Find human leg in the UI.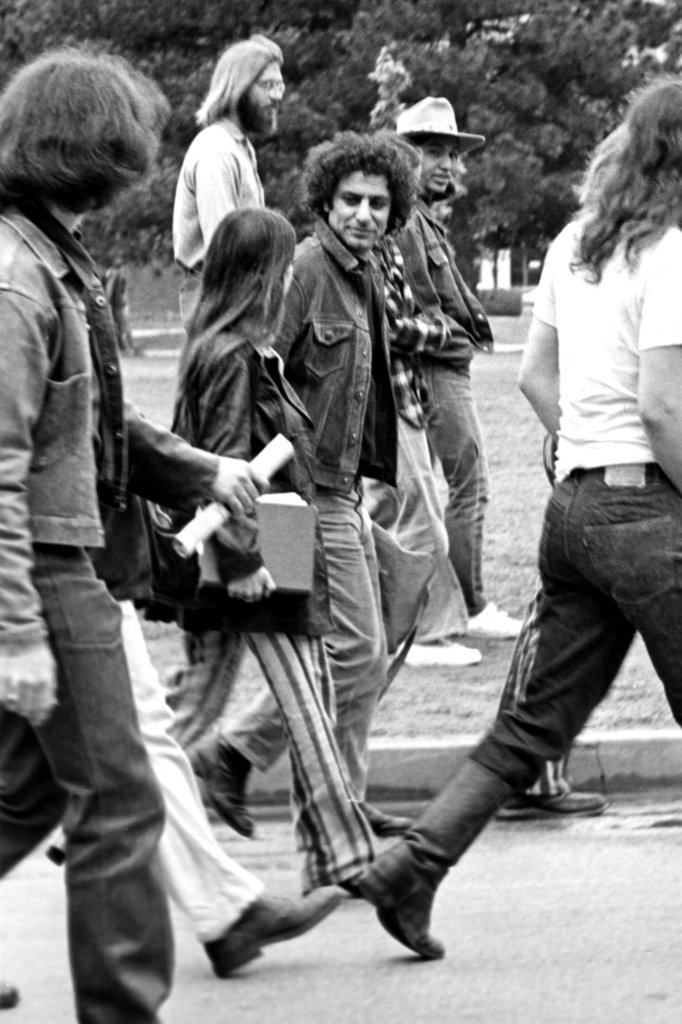
UI element at locate(351, 488, 617, 949).
